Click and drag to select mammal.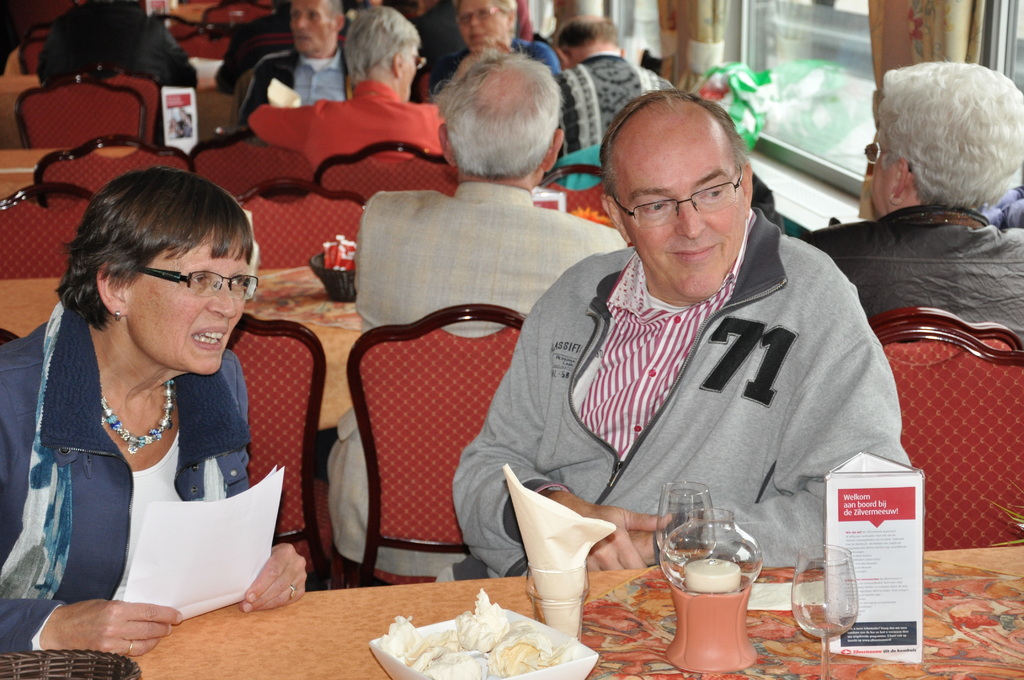
Selection: [left=553, top=12, right=675, bottom=175].
